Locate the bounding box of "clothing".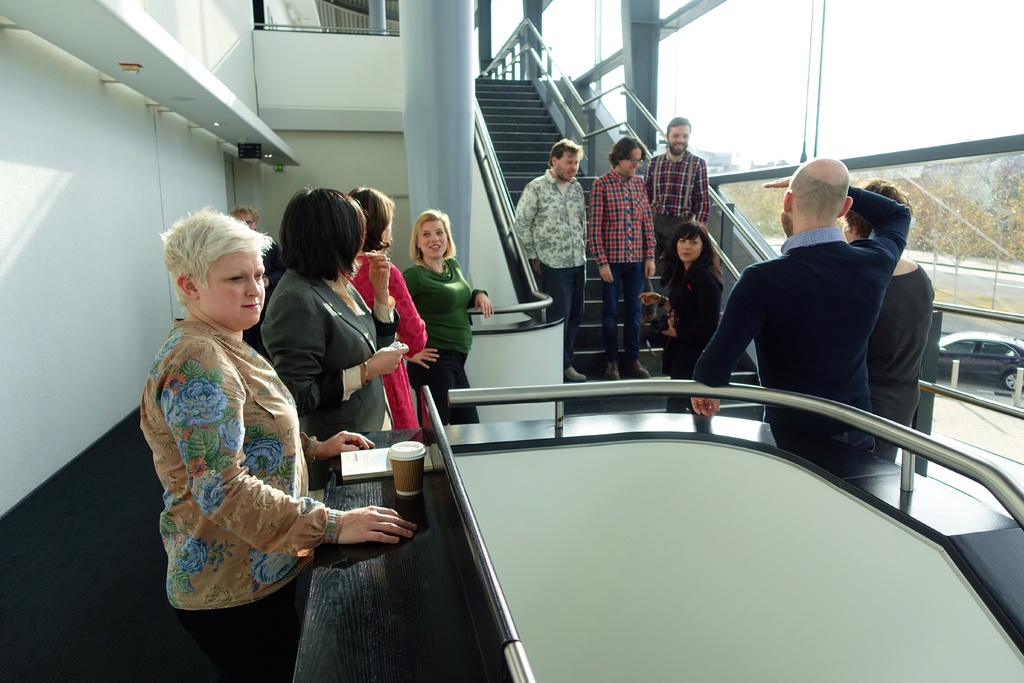
Bounding box: [x1=639, y1=145, x2=717, y2=290].
